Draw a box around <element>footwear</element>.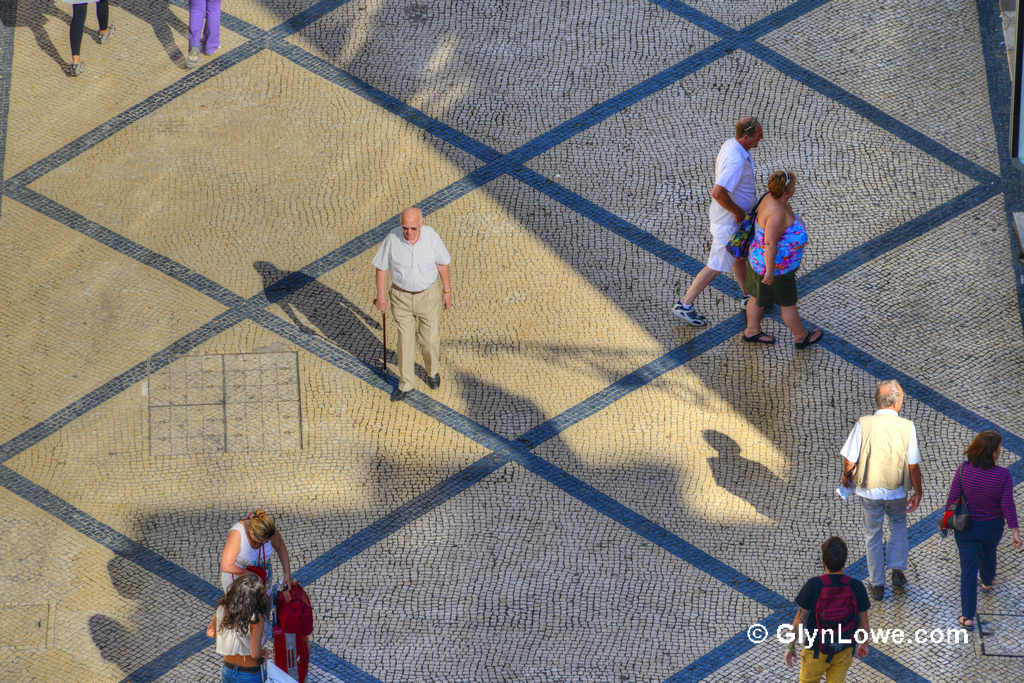
(866, 584, 887, 602).
